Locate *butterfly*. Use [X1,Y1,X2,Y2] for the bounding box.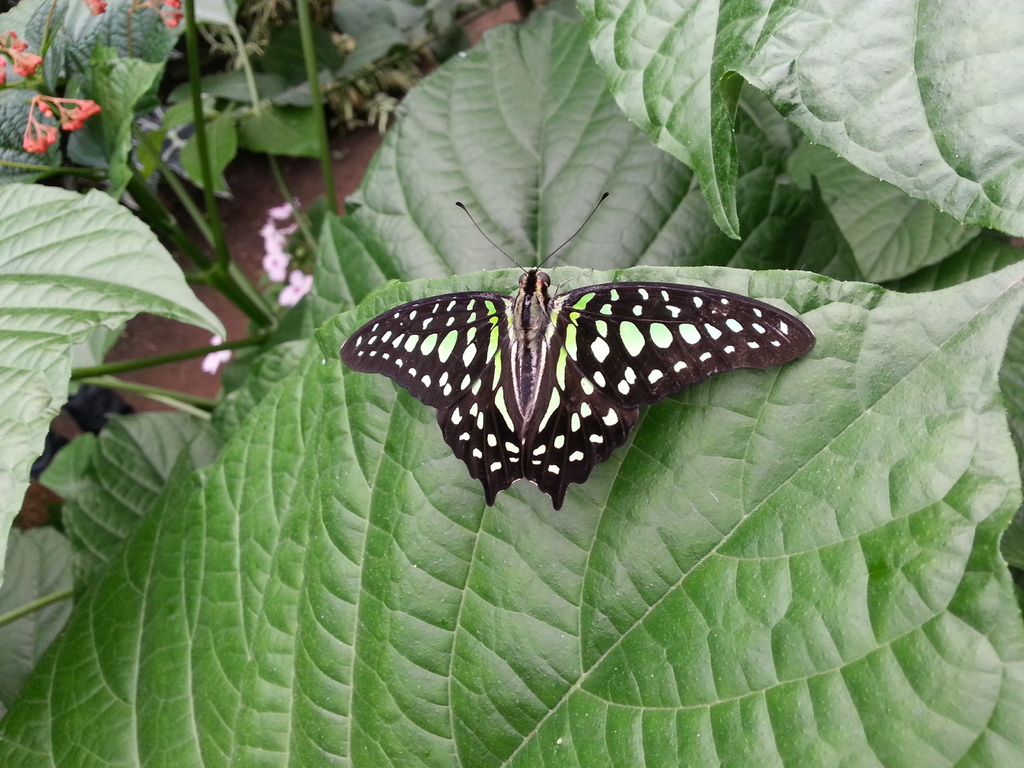
[340,189,815,513].
